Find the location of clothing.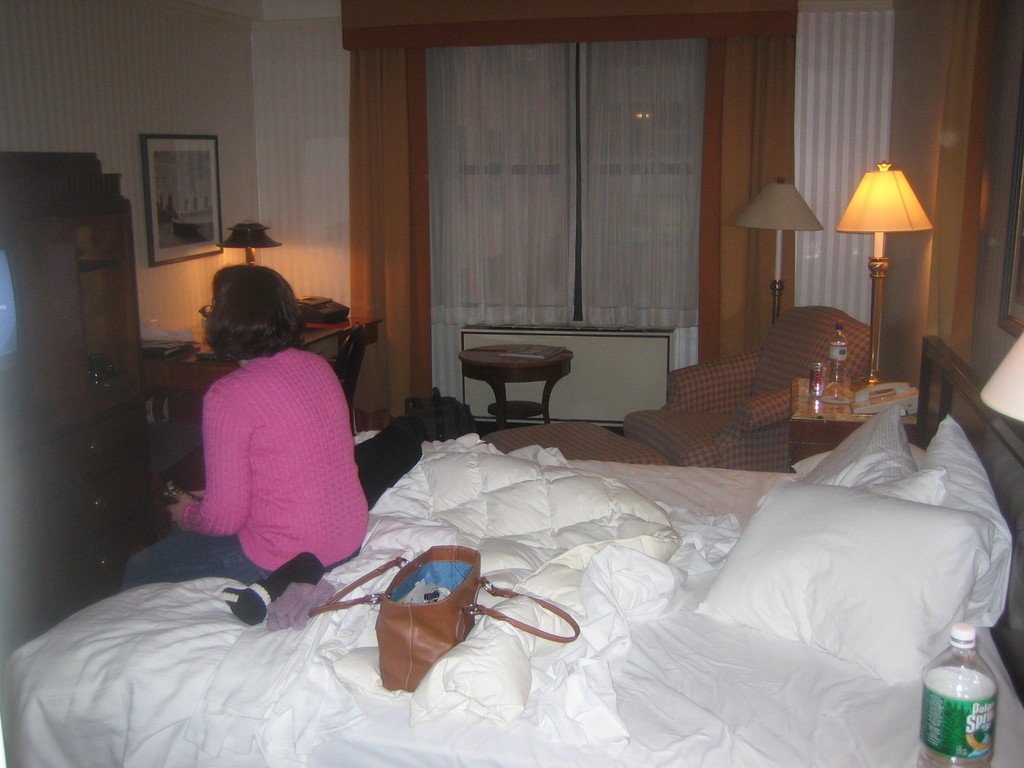
Location: 117,346,371,594.
